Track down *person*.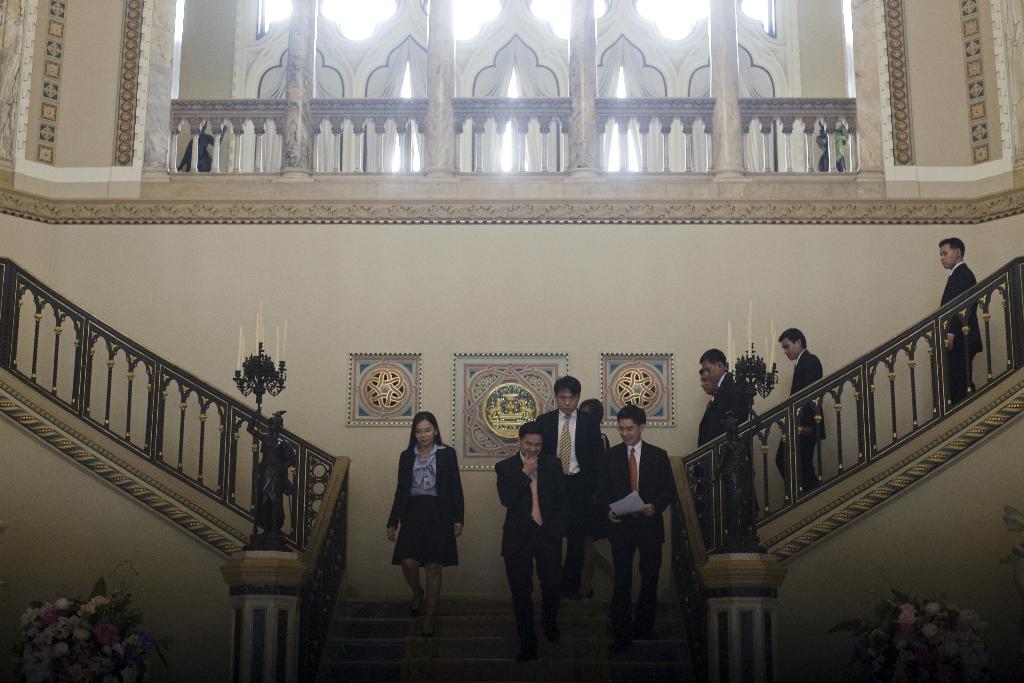
Tracked to <bbox>532, 372, 607, 627</bbox>.
